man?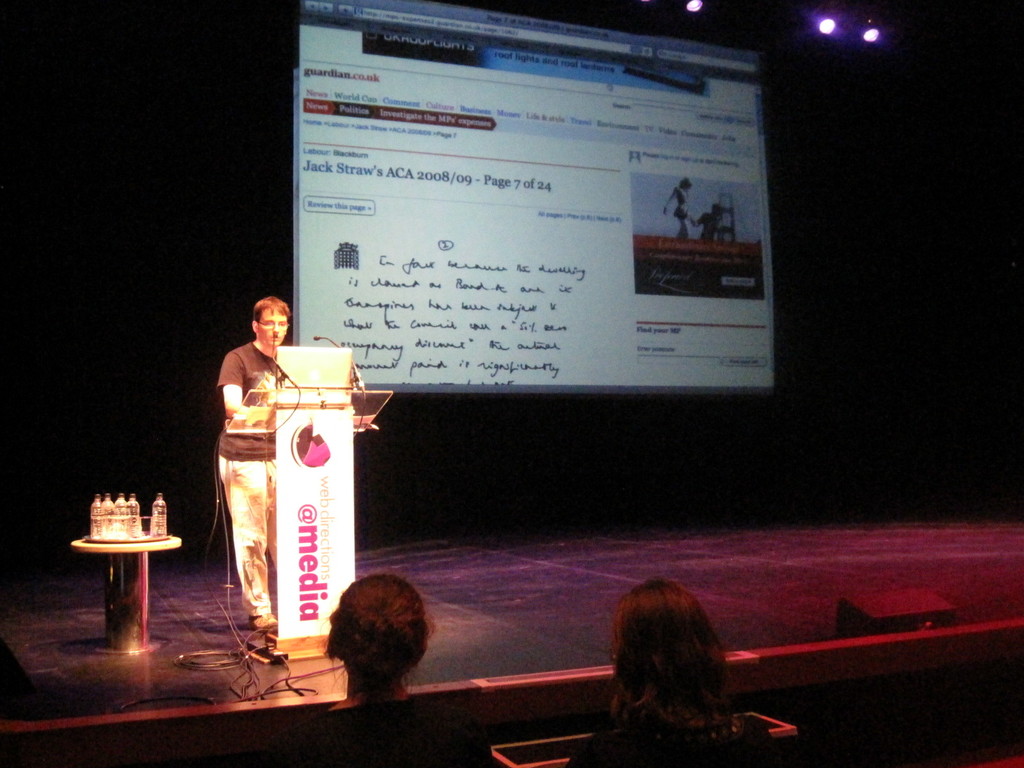
[193,305,310,628]
